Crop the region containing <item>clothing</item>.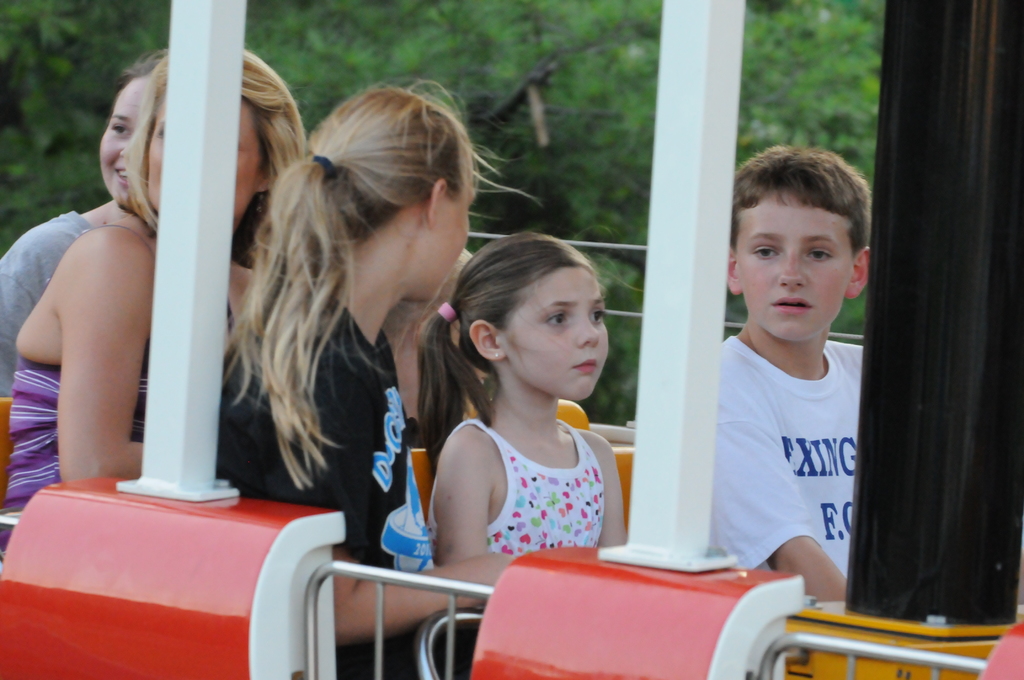
Crop region: <bbox>423, 378, 636, 574</bbox>.
